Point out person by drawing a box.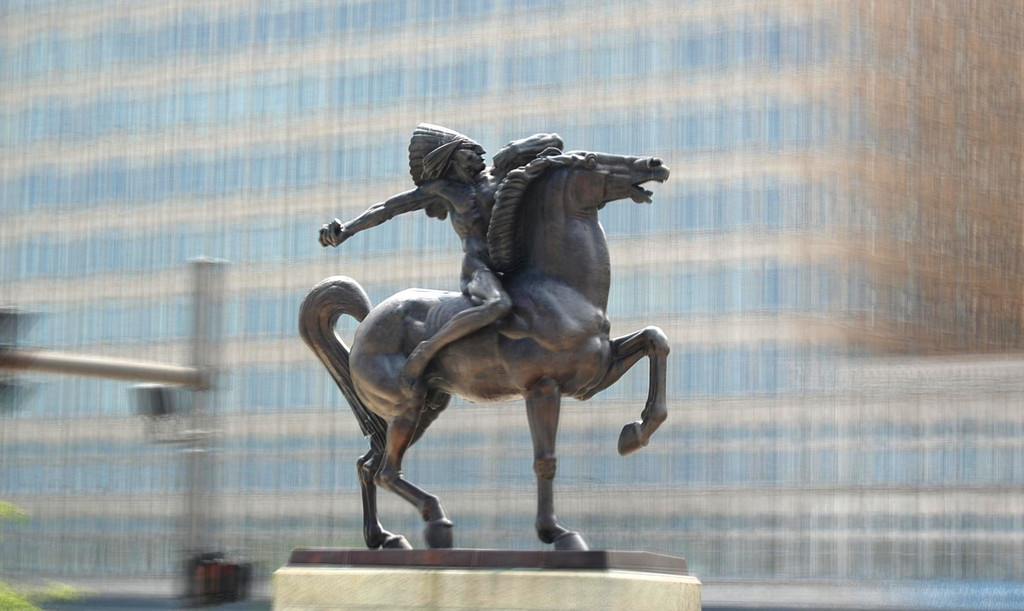
[315,111,539,316].
